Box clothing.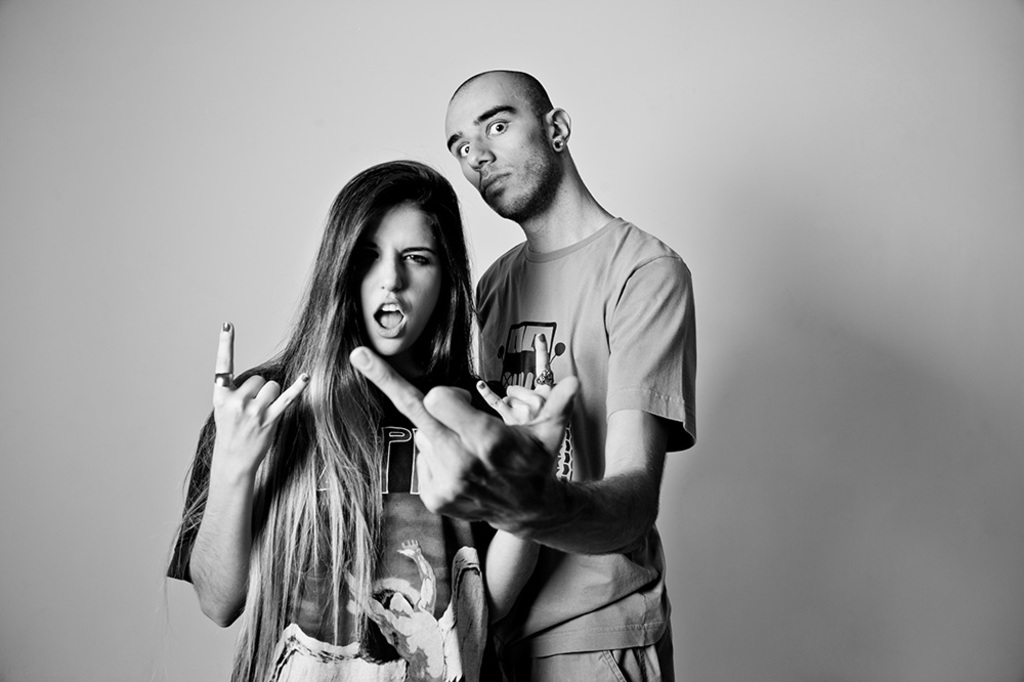
<region>171, 365, 482, 681</region>.
